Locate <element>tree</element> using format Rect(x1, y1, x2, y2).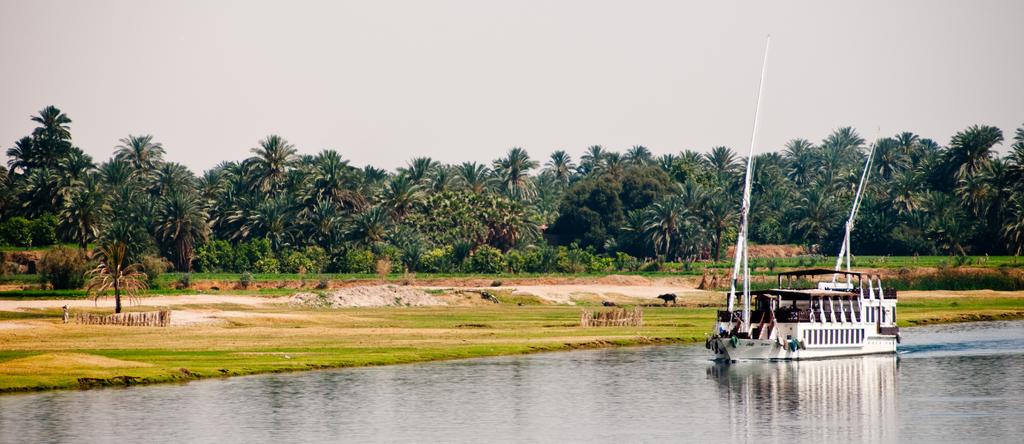
Rect(531, 144, 581, 218).
